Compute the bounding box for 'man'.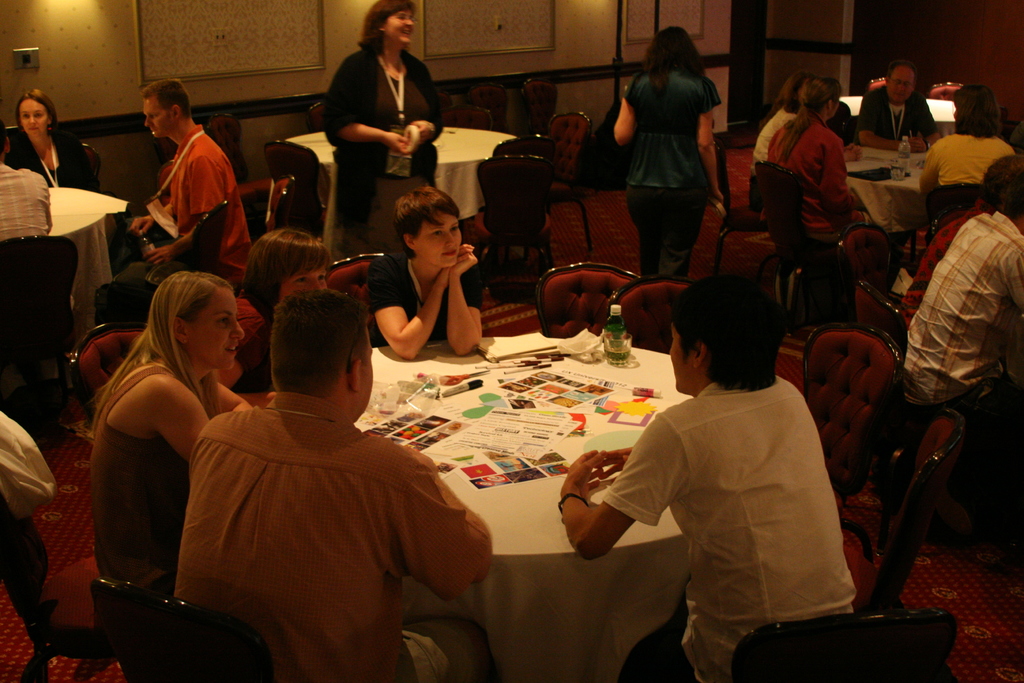
detection(906, 160, 1023, 400).
